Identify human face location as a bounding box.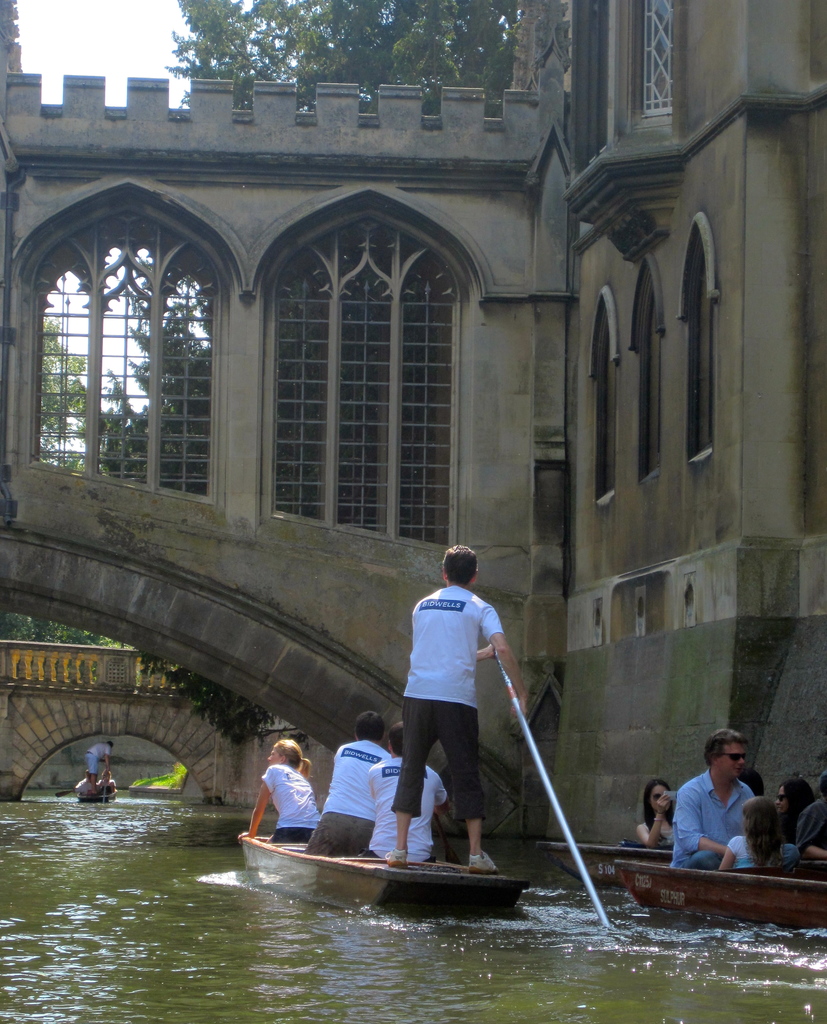
select_region(719, 737, 747, 779).
